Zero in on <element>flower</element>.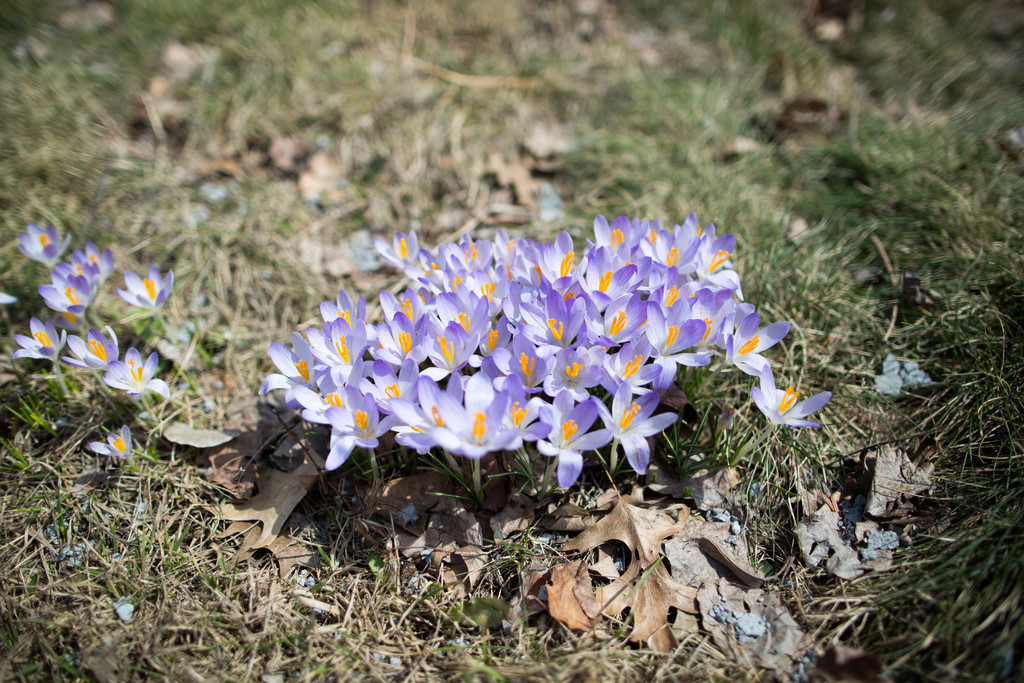
Zeroed in: (left=88, top=423, right=130, bottom=460).
